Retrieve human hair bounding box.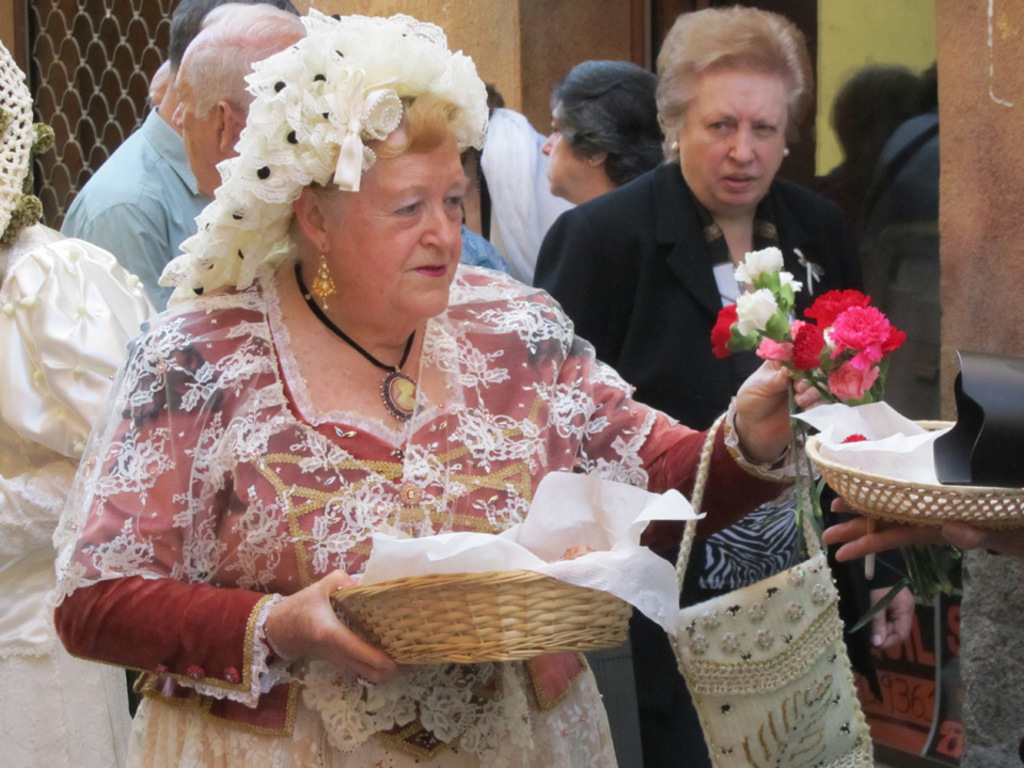
Bounding box: rect(828, 61, 917, 153).
